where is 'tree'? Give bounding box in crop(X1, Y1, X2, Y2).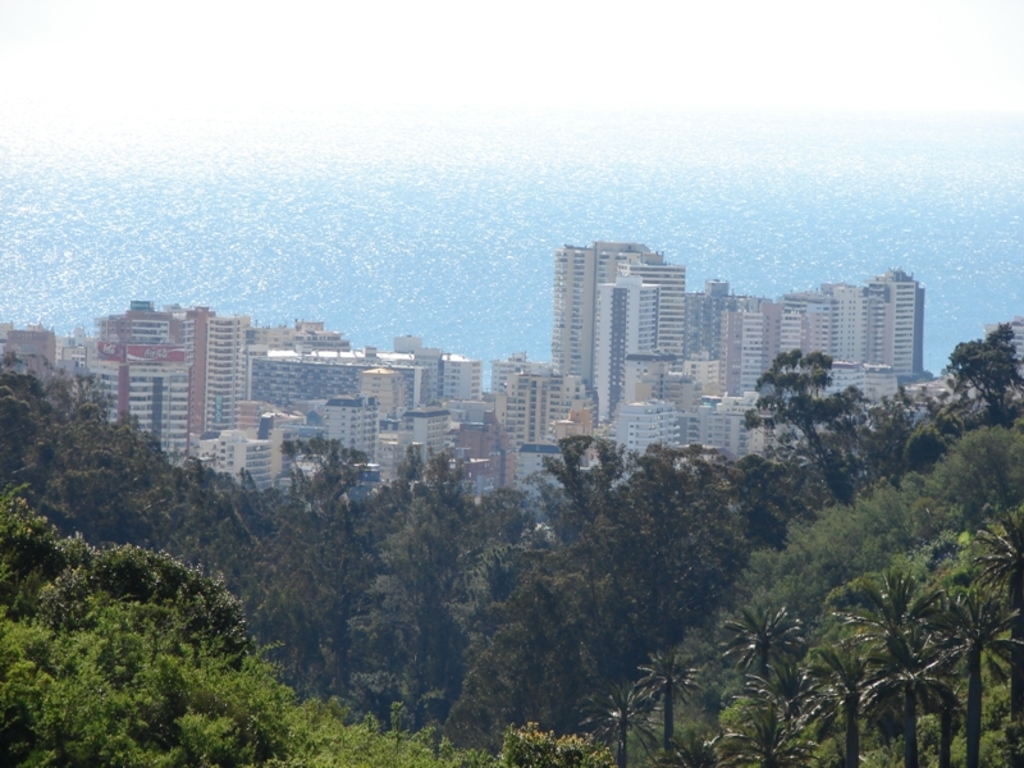
crop(285, 439, 356, 553).
